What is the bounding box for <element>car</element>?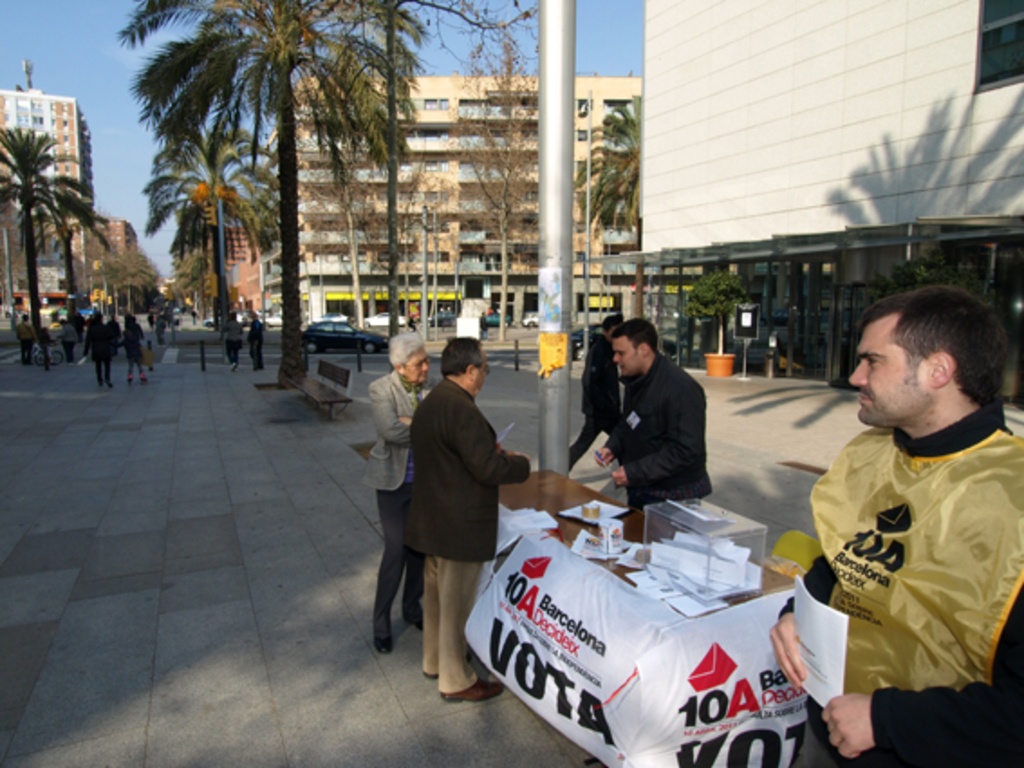
BBox(260, 307, 293, 323).
